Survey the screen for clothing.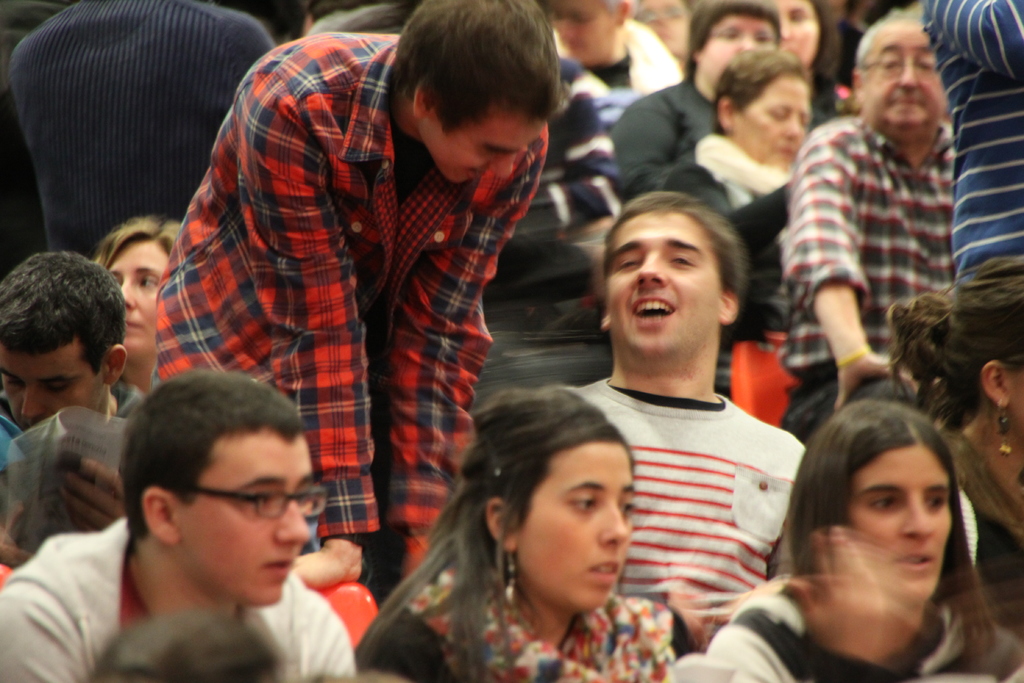
Survey found: locate(724, 583, 1023, 682).
